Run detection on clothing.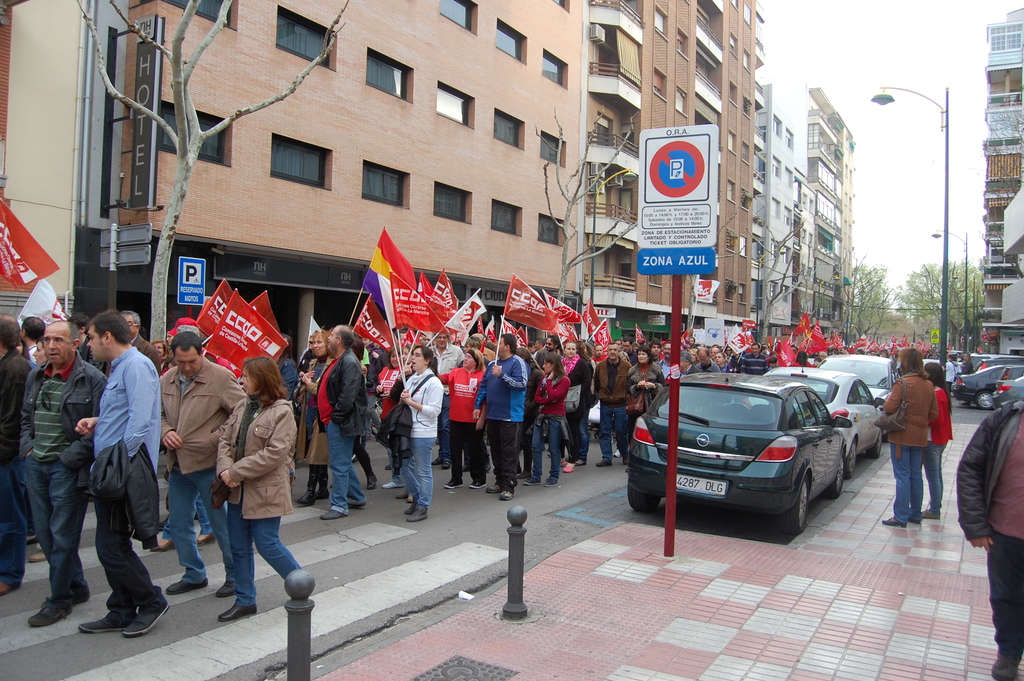
Result: box(942, 362, 955, 386).
